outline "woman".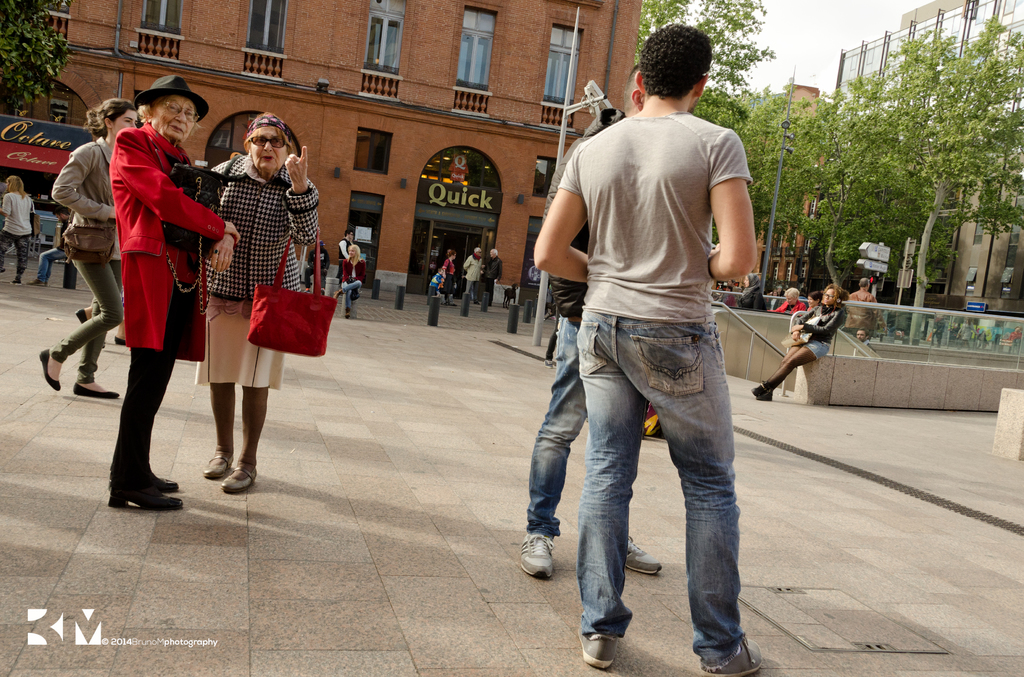
Outline: locate(440, 245, 459, 306).
